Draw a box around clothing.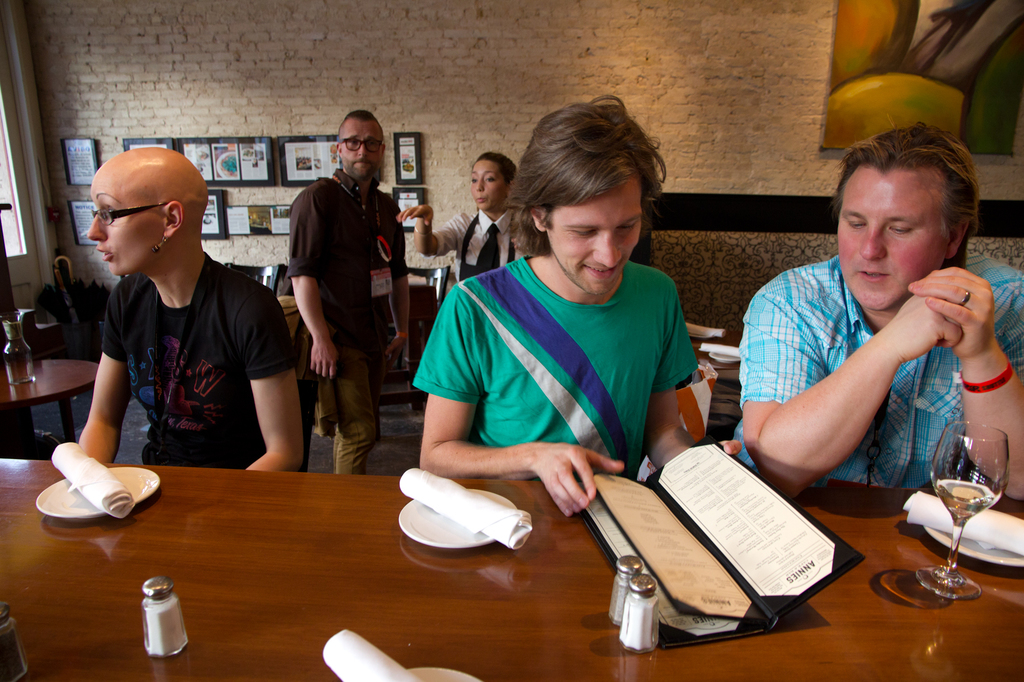
<box>289,173,411,477</box>.
